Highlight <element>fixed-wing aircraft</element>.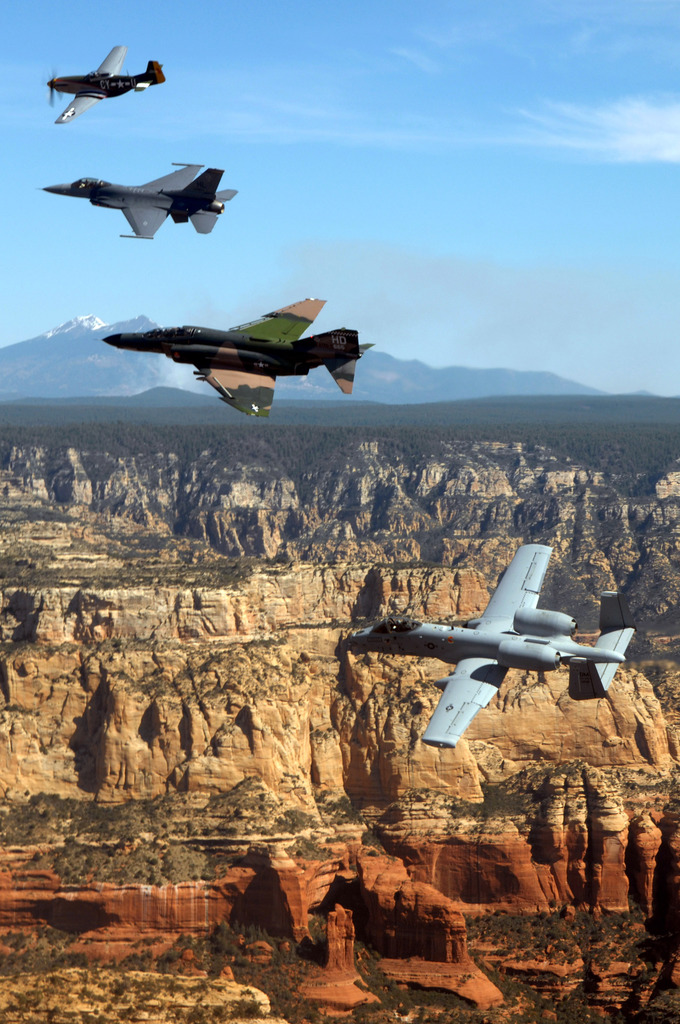
Highlighted region: detection(330, 548, 640, 746).
